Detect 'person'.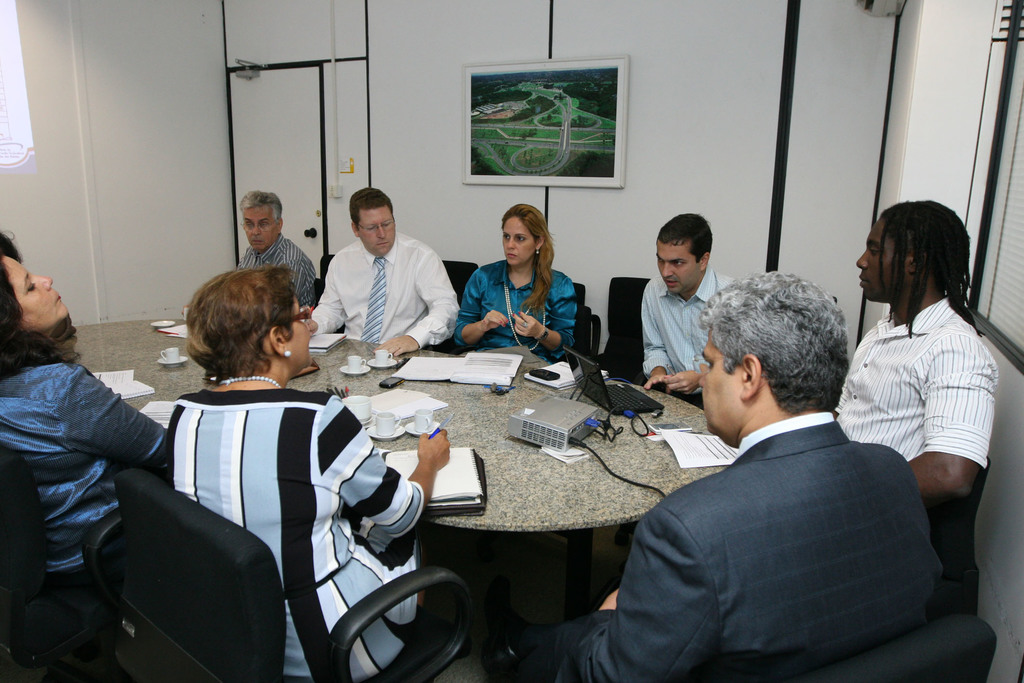
Detected at [620, 286, 950, 682].
